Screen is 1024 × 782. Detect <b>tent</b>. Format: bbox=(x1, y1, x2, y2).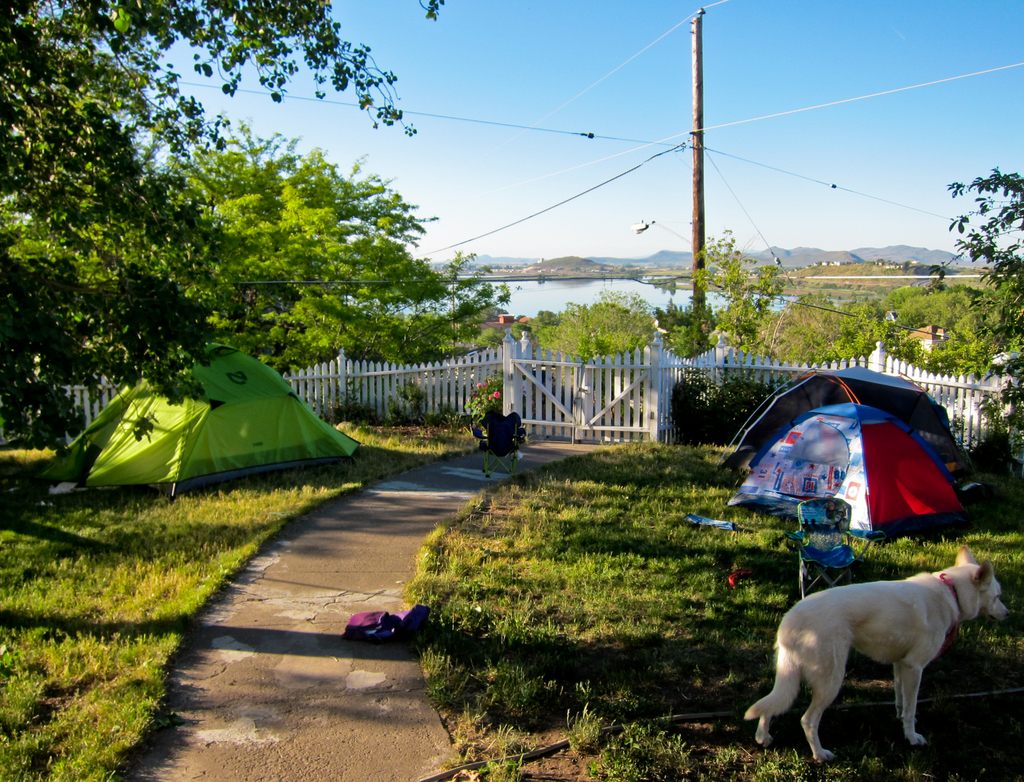
bbox=(67, 364, 362, 510).
